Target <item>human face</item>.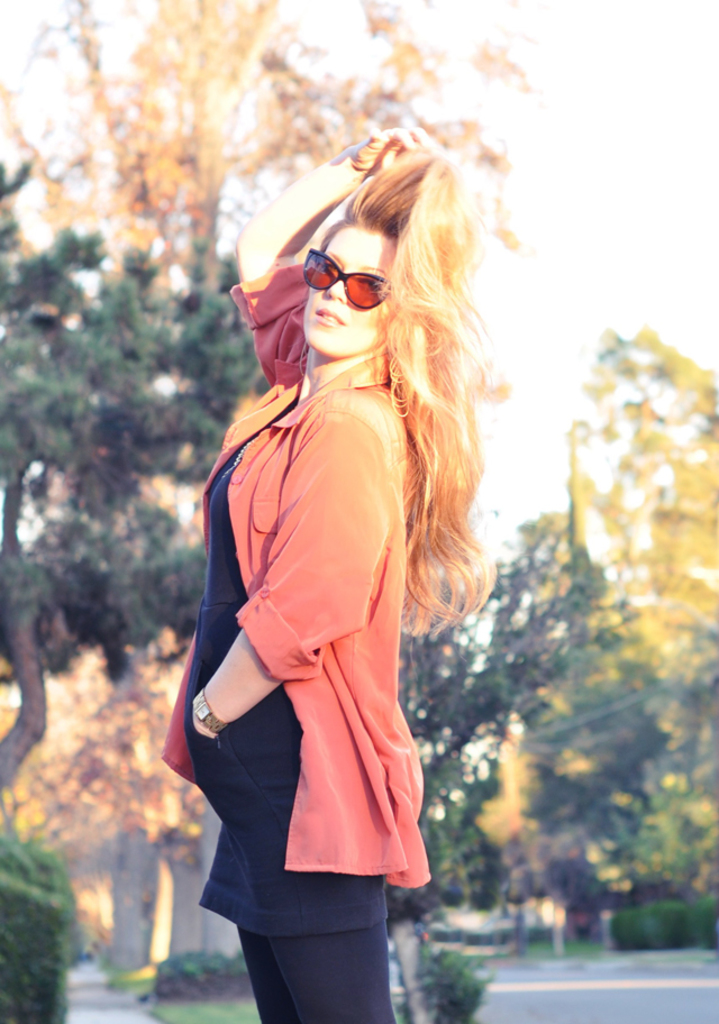
Target region: [left=302, top=218, right=399, bottom=353].
